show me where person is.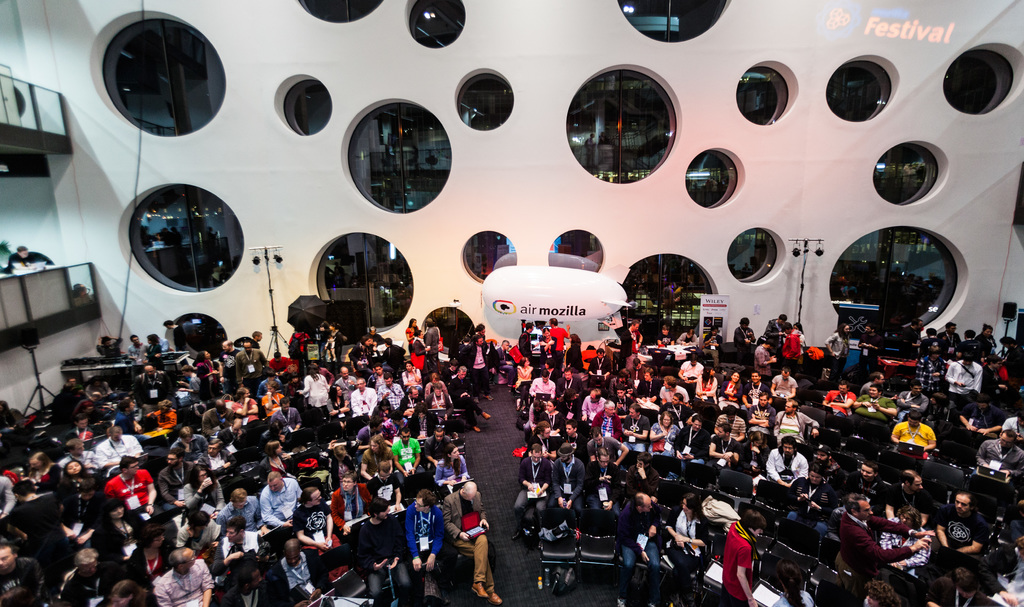
person is at 154,547,213,606.
